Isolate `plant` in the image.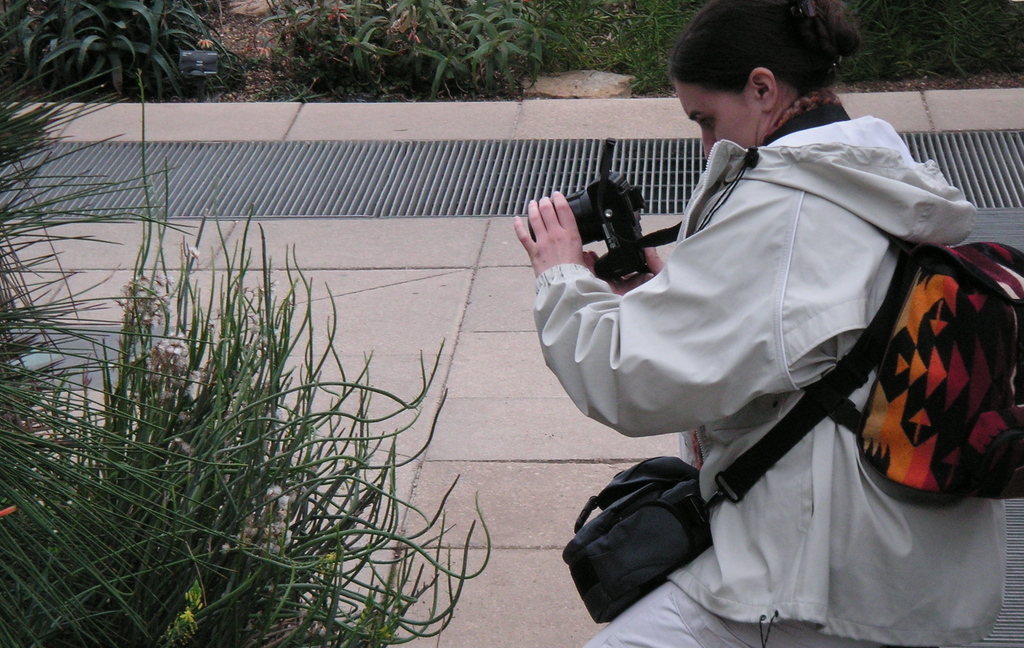
Isolated region: {"left": 835, "top": 0, "right": 1023, "bottom": 81}.
